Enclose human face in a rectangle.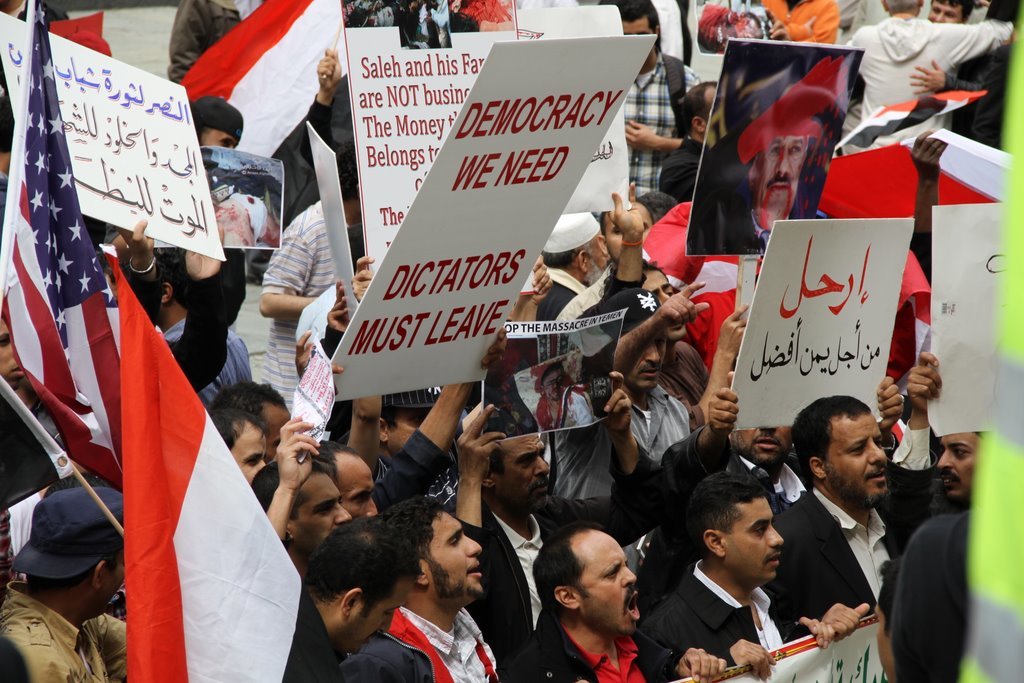
x1=497, y1=439, x2=548, y2=506.
